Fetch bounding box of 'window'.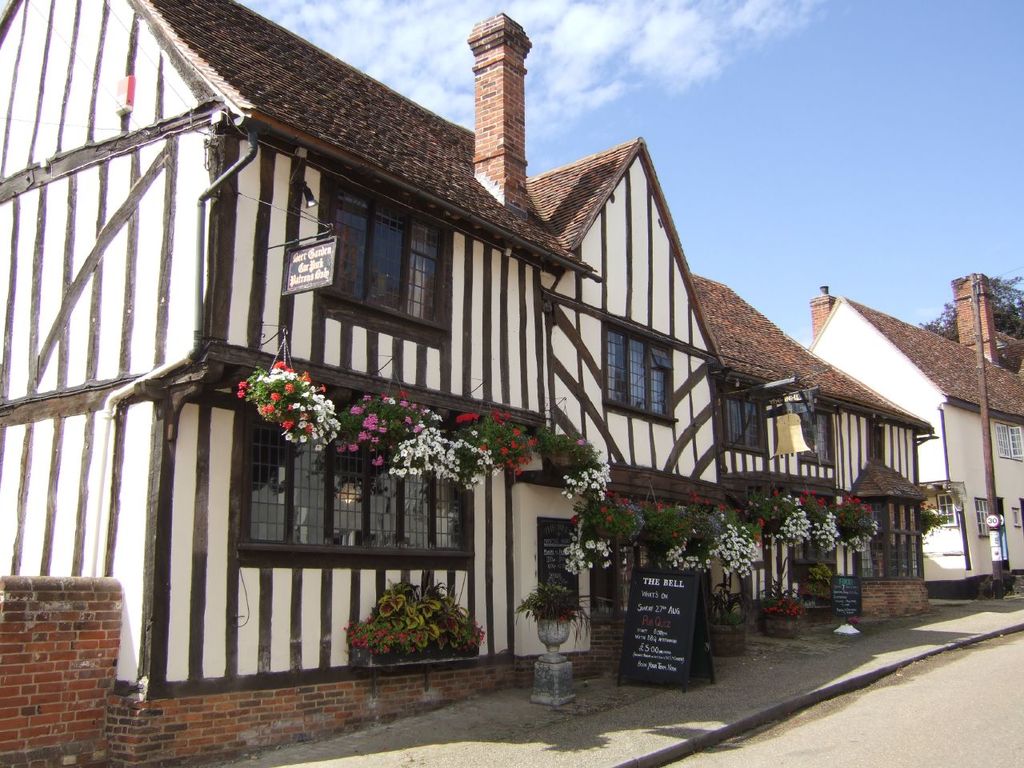
Bbox: 991,422,1023,463.
